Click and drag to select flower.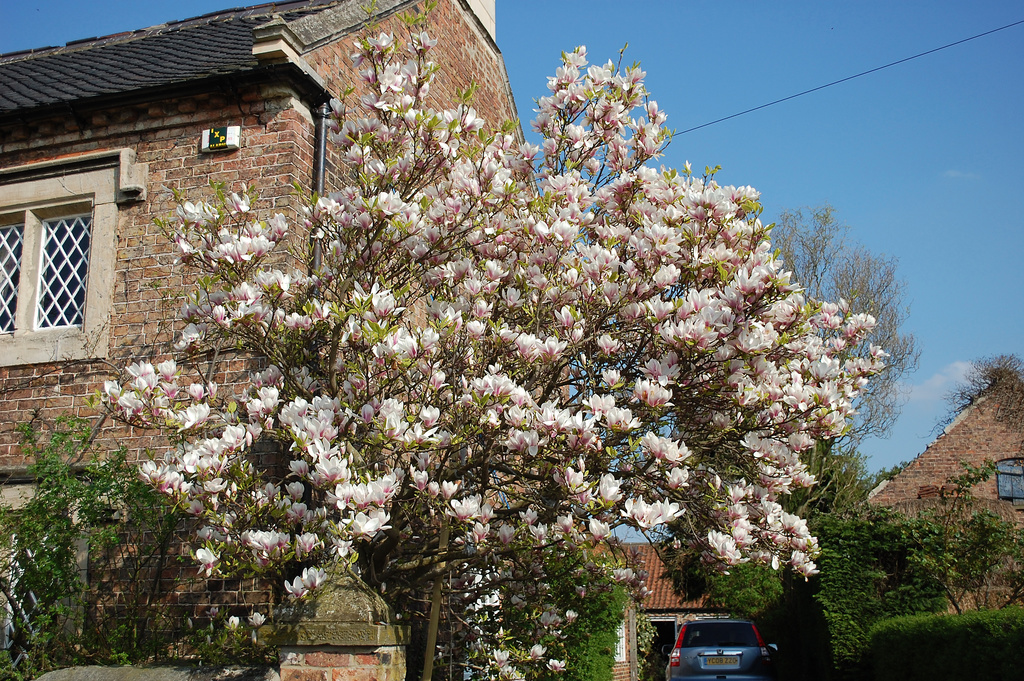
Selection: [180, 205, 218, 218].
